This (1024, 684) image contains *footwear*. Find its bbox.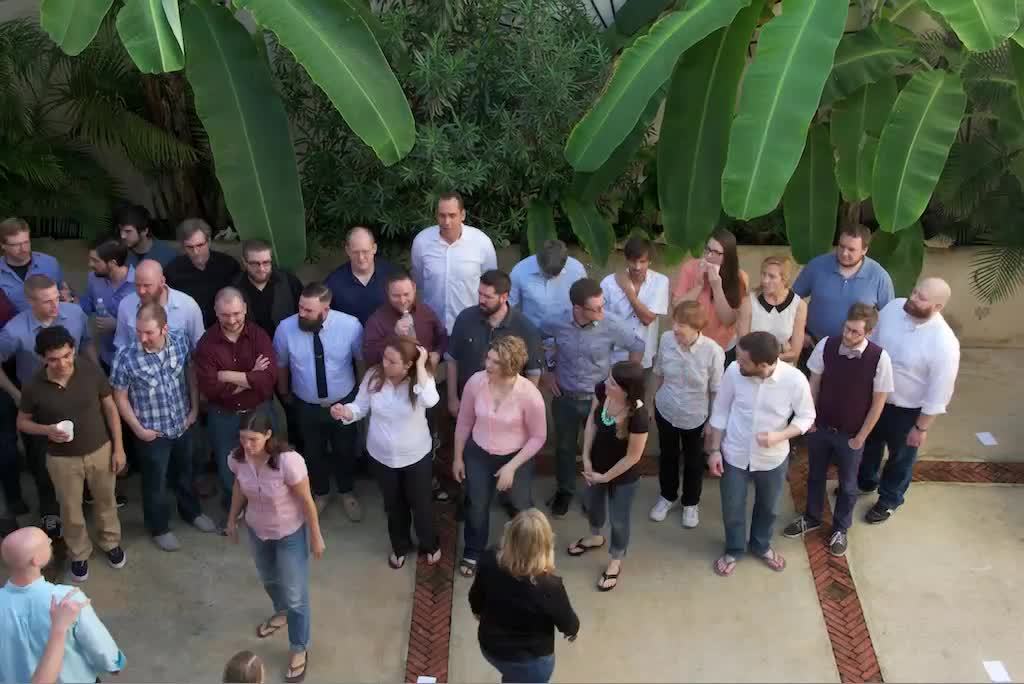
(left=680, top=502, right=705, bottom=531).
